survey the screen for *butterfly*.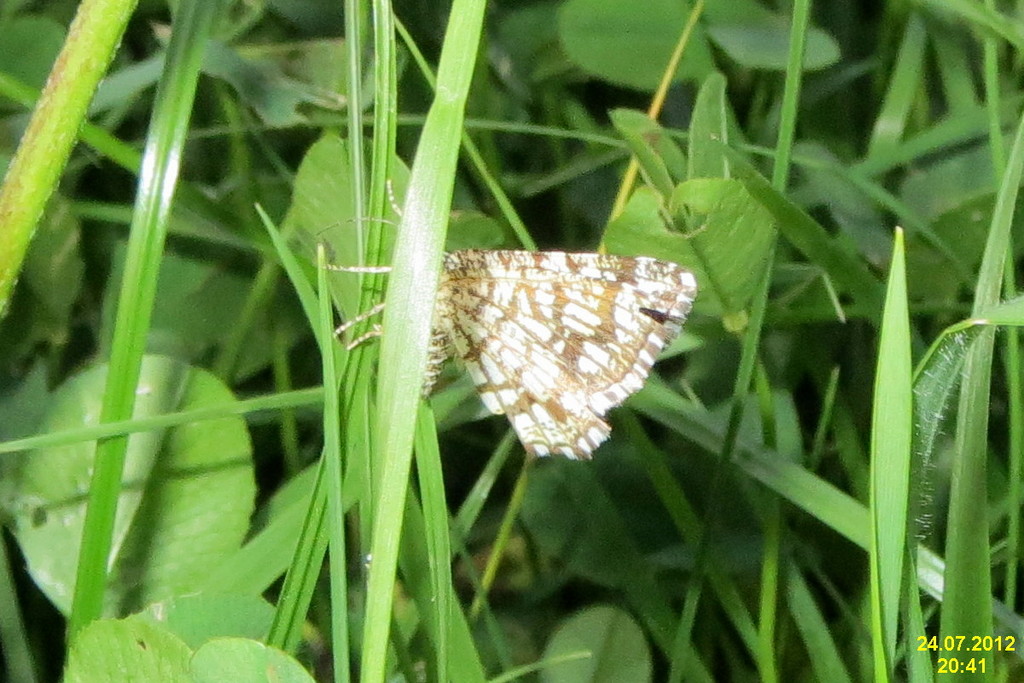
Survey found: 357, 207, 700, 457.
